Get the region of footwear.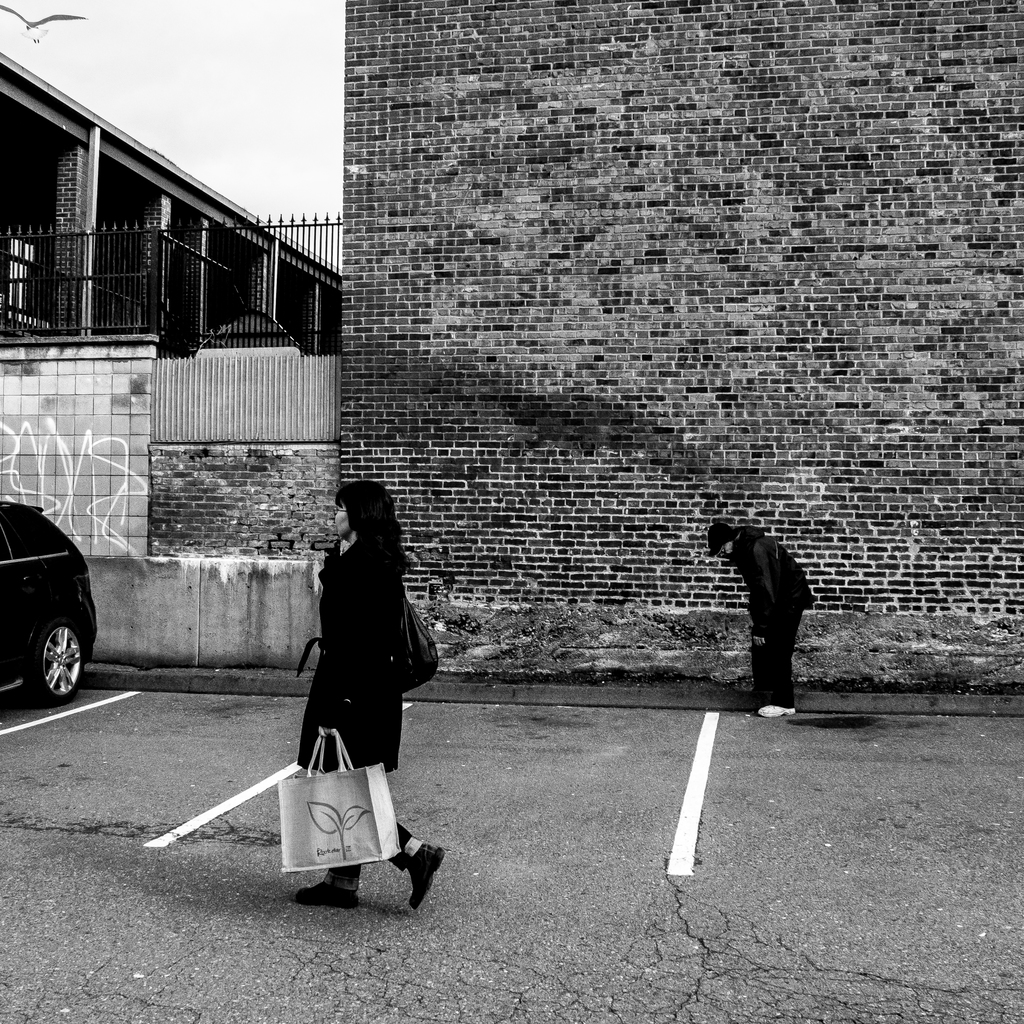
box=[400, 838, 446, 917].
